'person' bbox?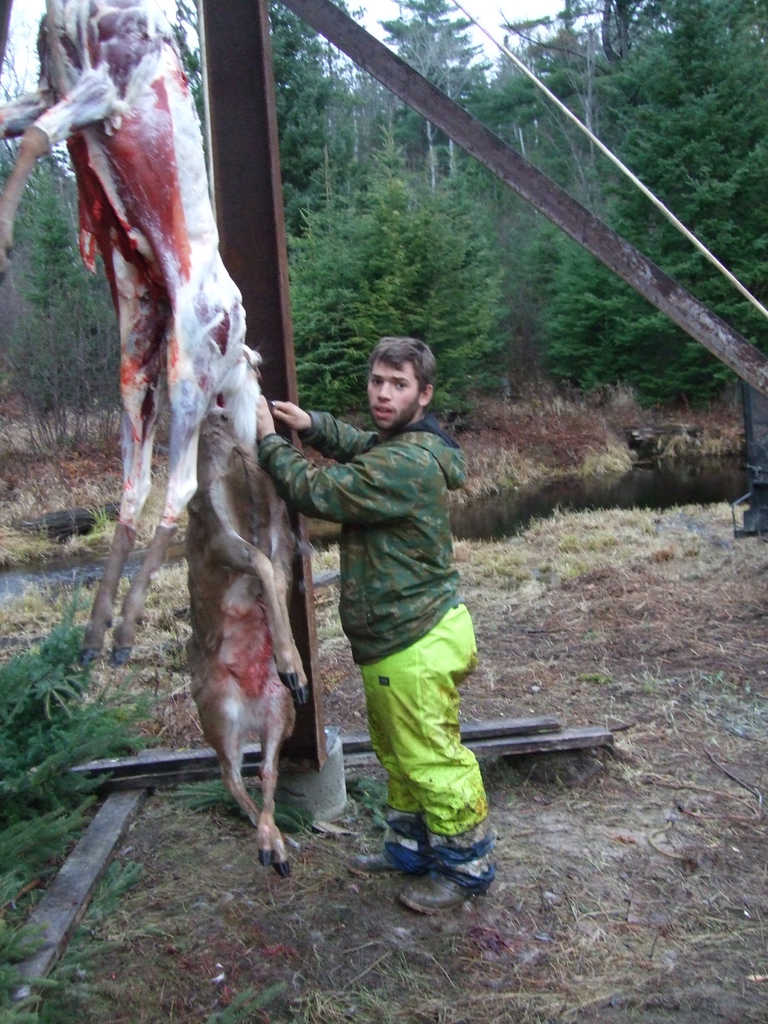
289/303/507/919
